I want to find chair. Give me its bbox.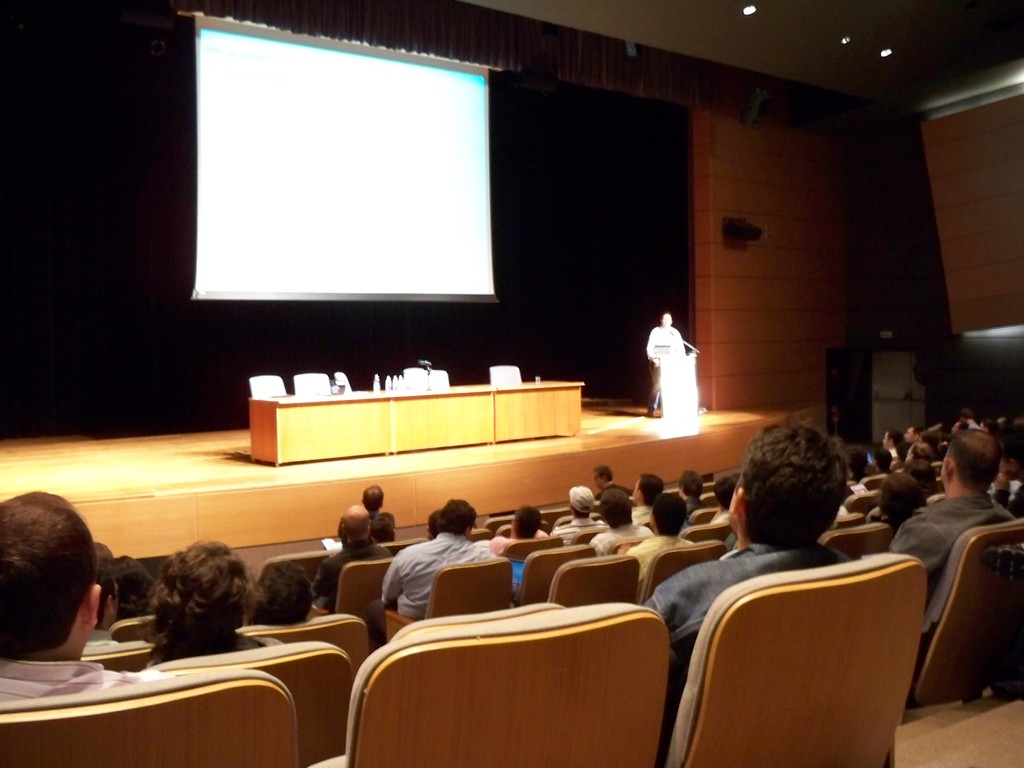
0:671:301:767.
